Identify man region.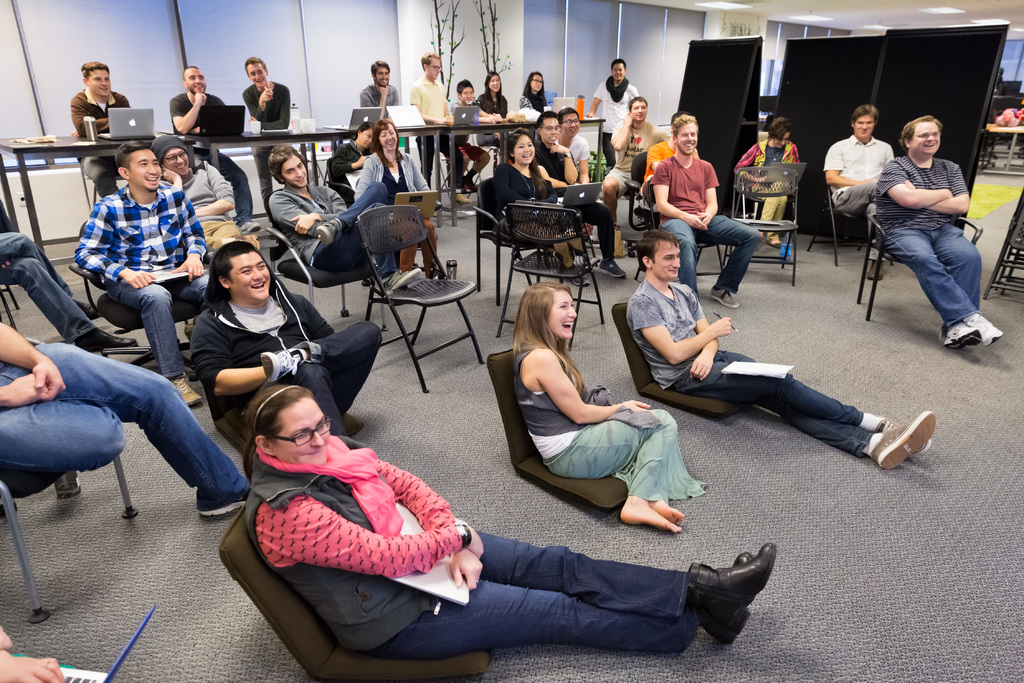
Region: 268,147,420,306.
